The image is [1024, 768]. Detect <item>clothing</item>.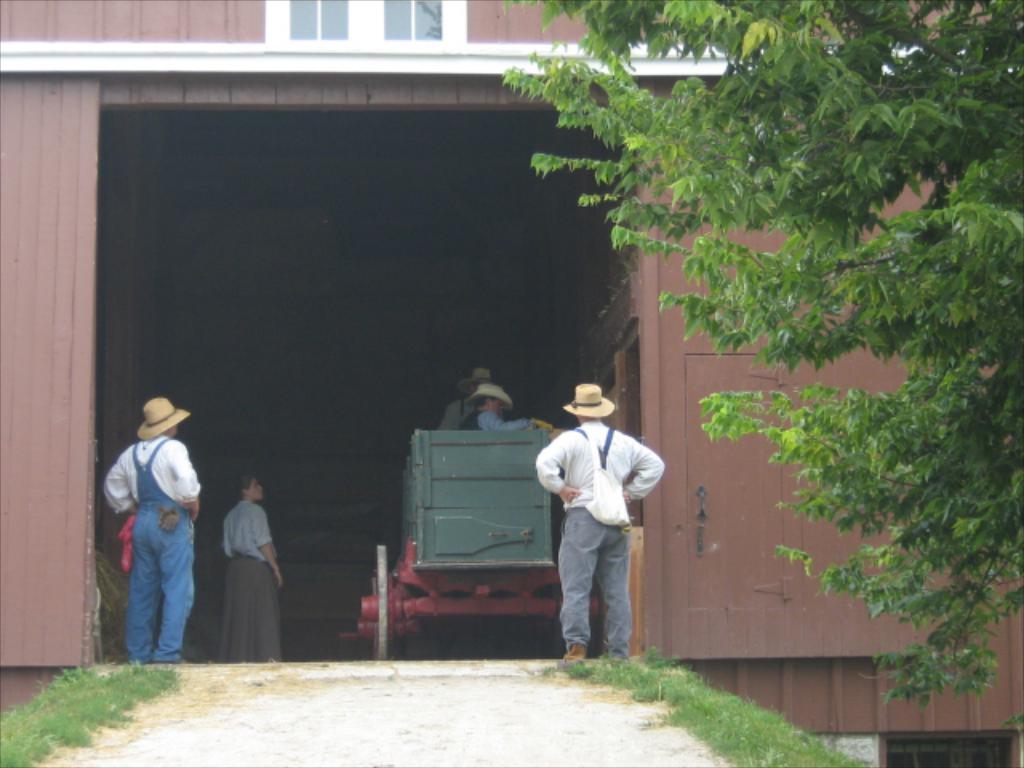
Detection: {"x1": 440, "y1": 397, "x2": 469, "y2": 430}.
